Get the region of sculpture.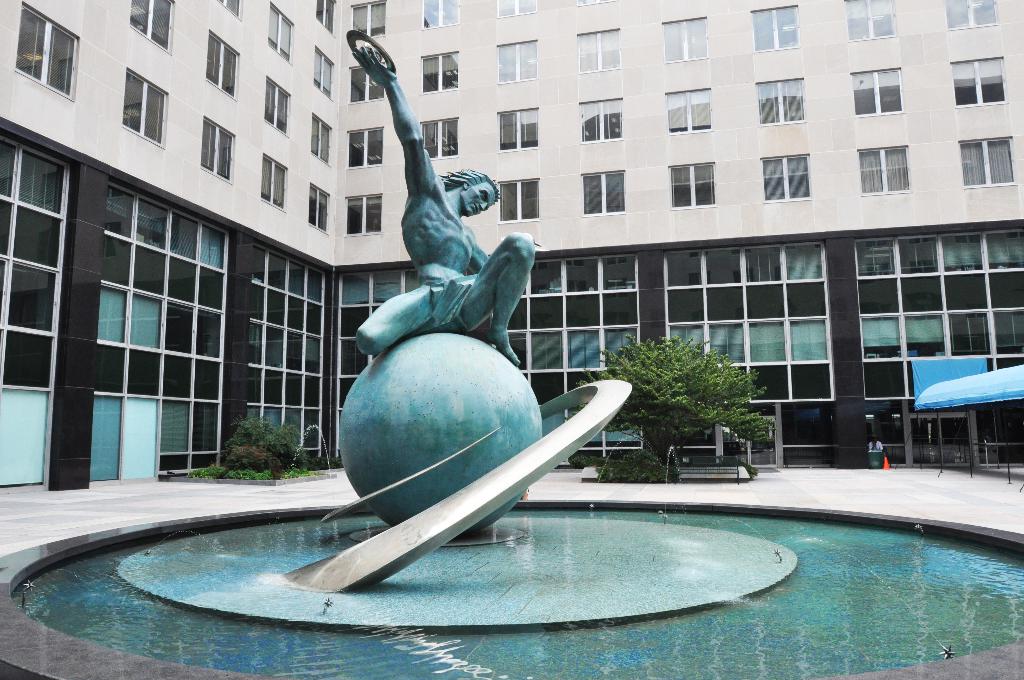
locate(324, 69, 575, 412).
